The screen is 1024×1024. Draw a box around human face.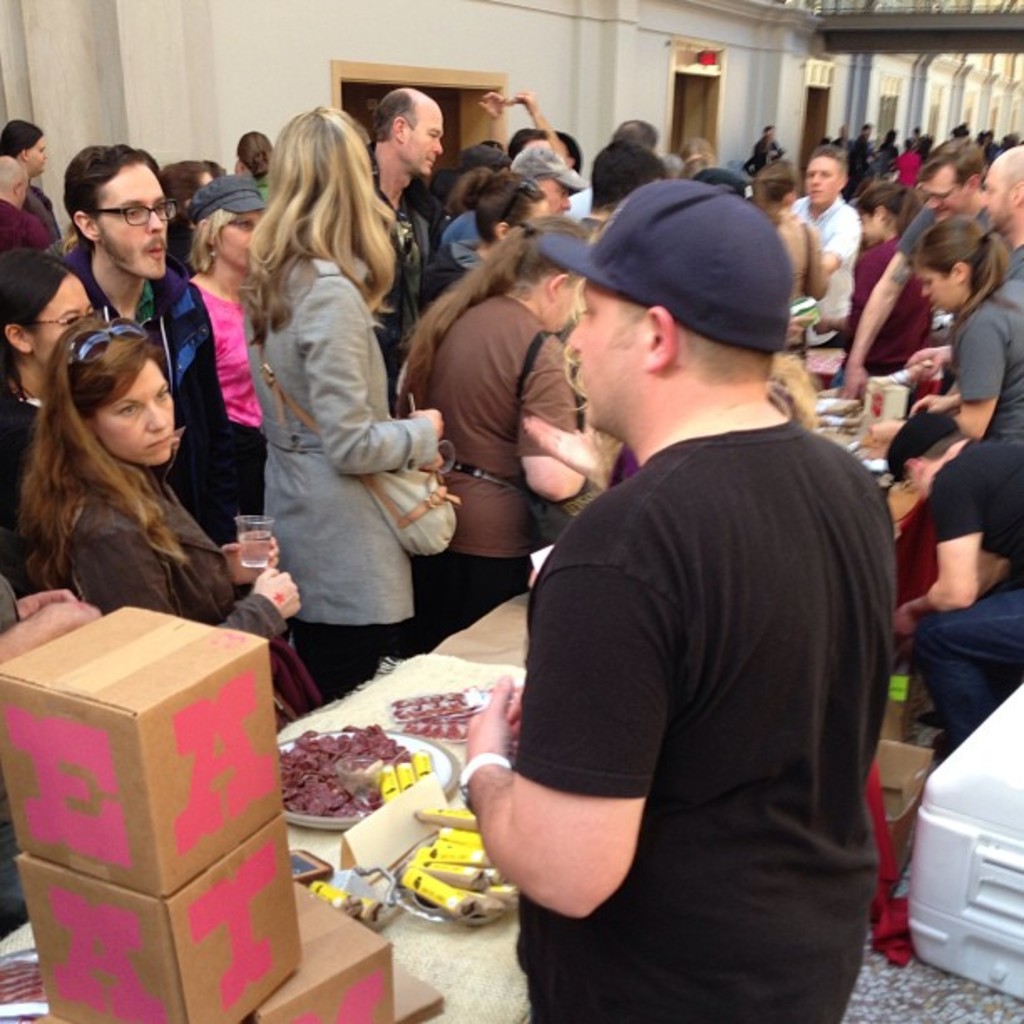
detection(808, 151, 842, 211).
